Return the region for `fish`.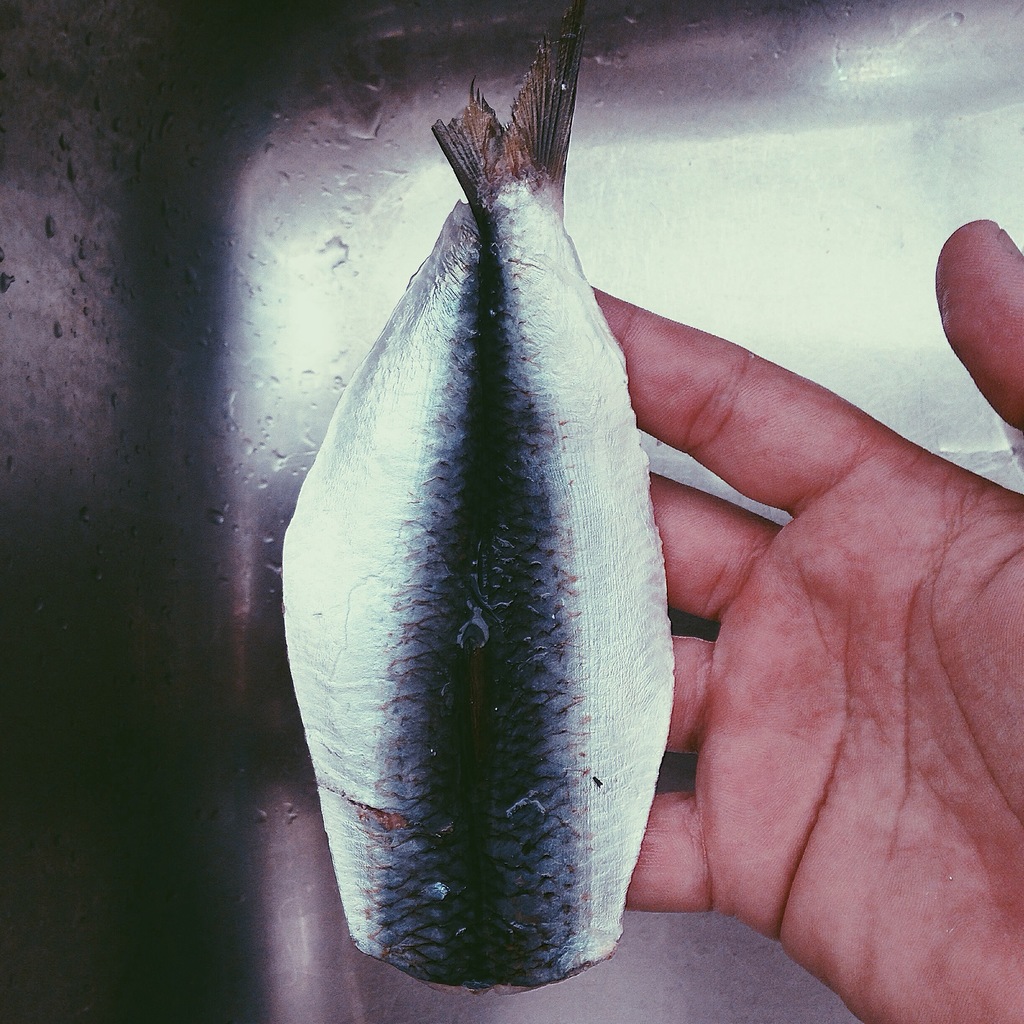
rect(271, 56, 668, 1023).
